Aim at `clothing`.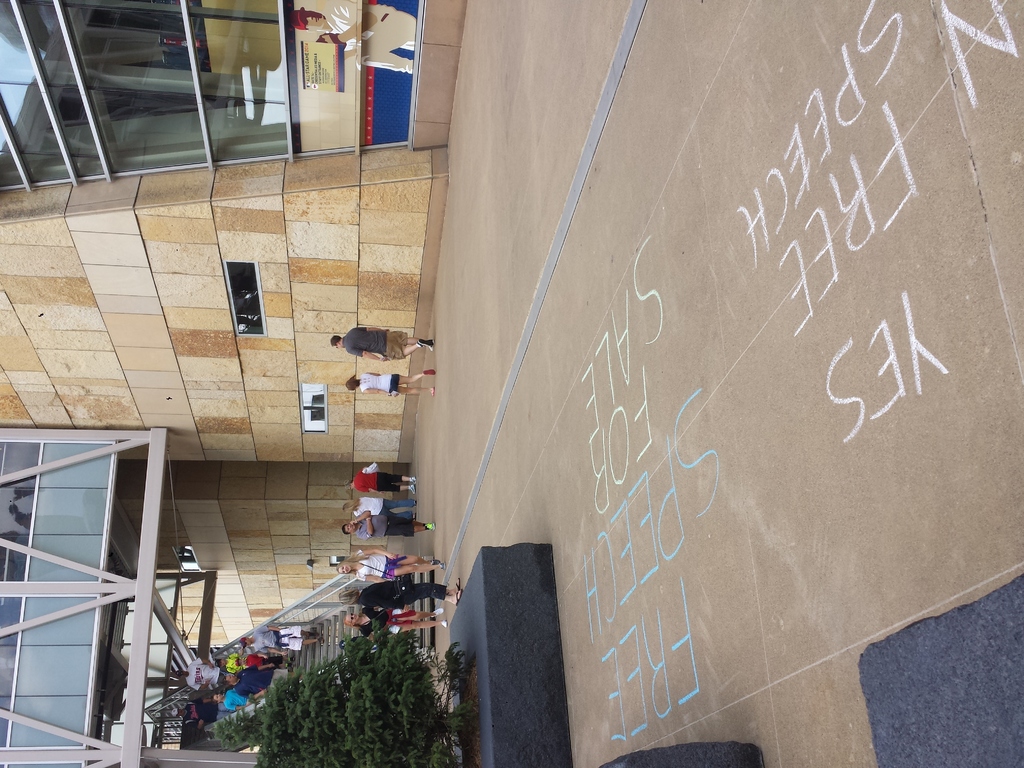
Aimed at (left=323, top=0, right=416, bottom=74).
